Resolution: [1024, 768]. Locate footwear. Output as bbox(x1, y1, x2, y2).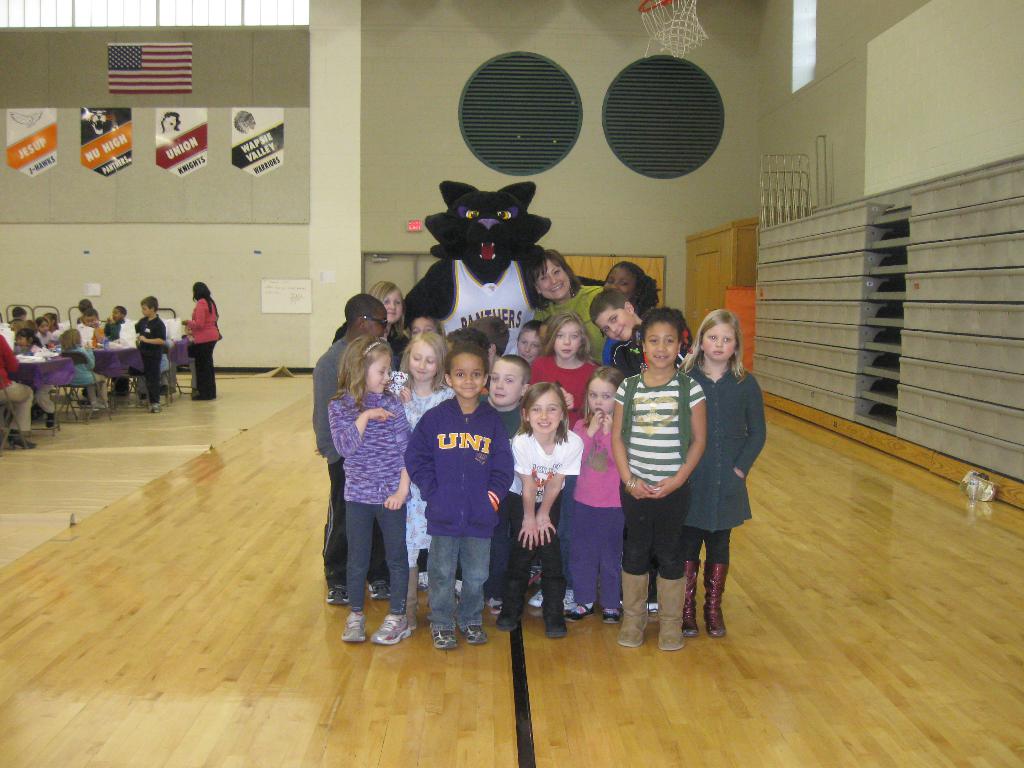
bbox(657, 573, 685, 651).
